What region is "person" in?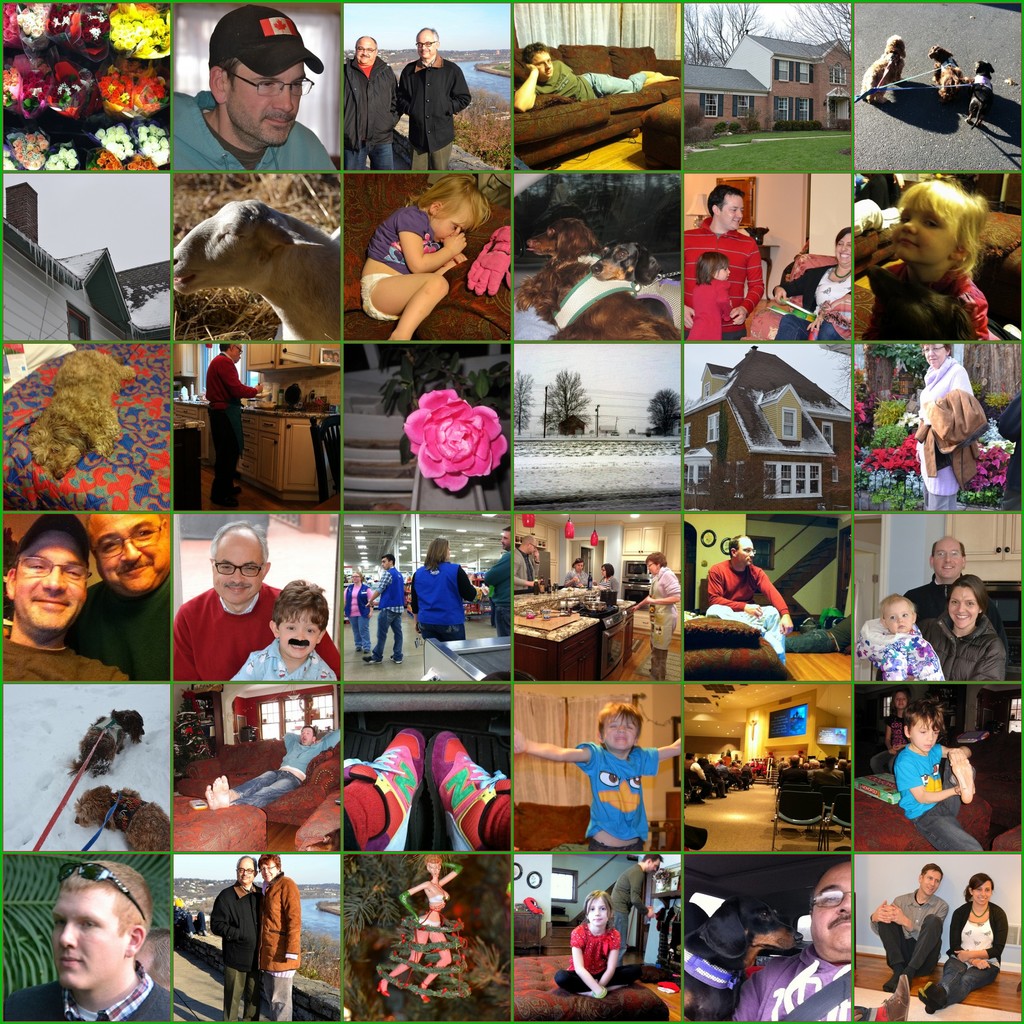
l=680, t=185, r=764, b=353.
